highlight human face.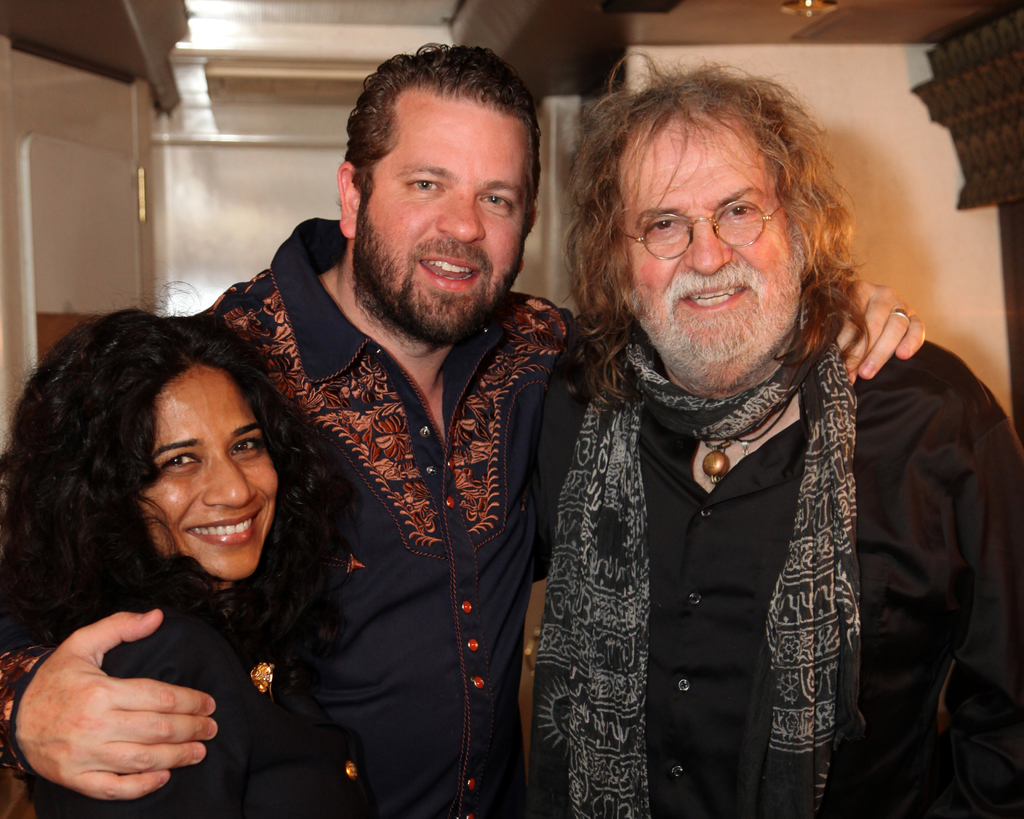
Highlighted region: detection(143, 363, 281, 578).
